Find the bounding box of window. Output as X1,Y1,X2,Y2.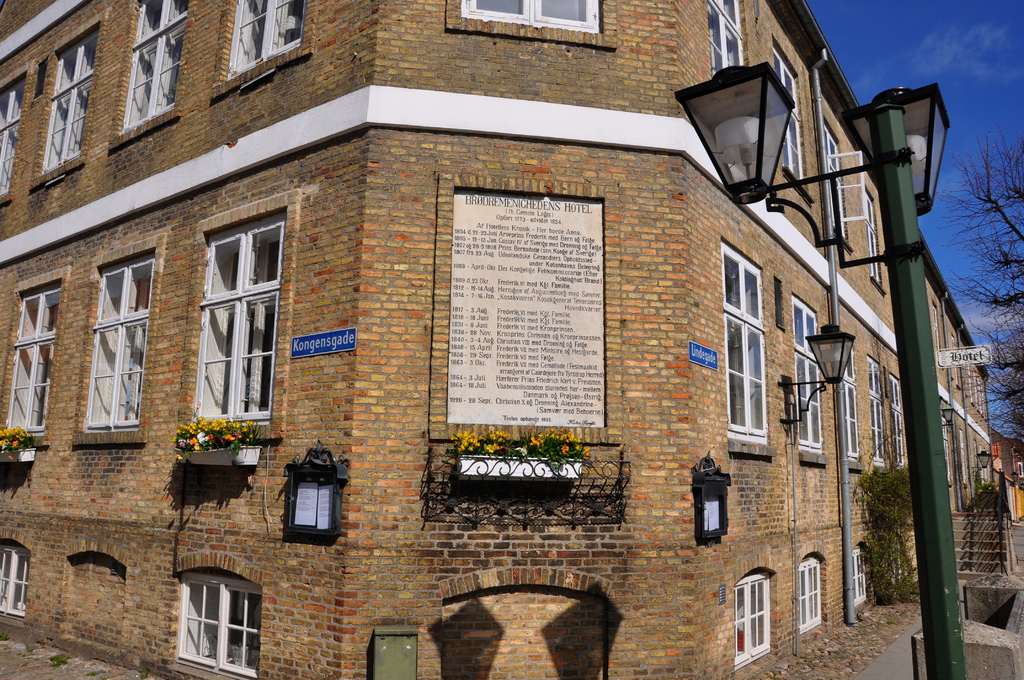
0,76,29,196.
